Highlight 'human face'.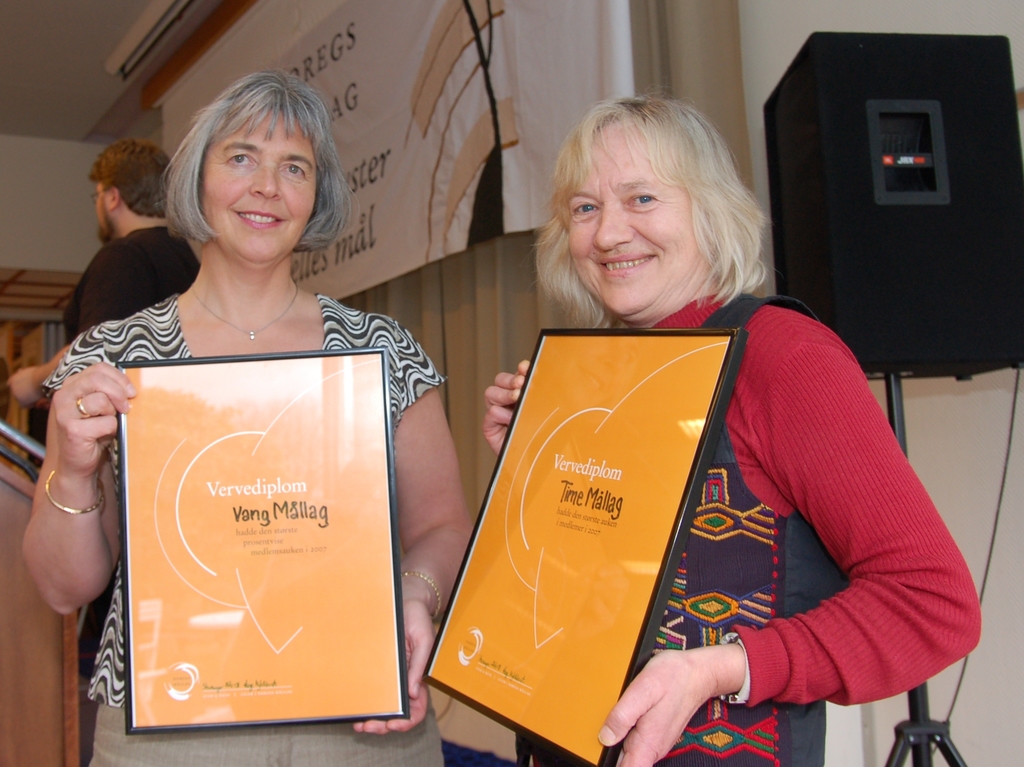
Highlighted region: detection(202, 115, 317, 273).
